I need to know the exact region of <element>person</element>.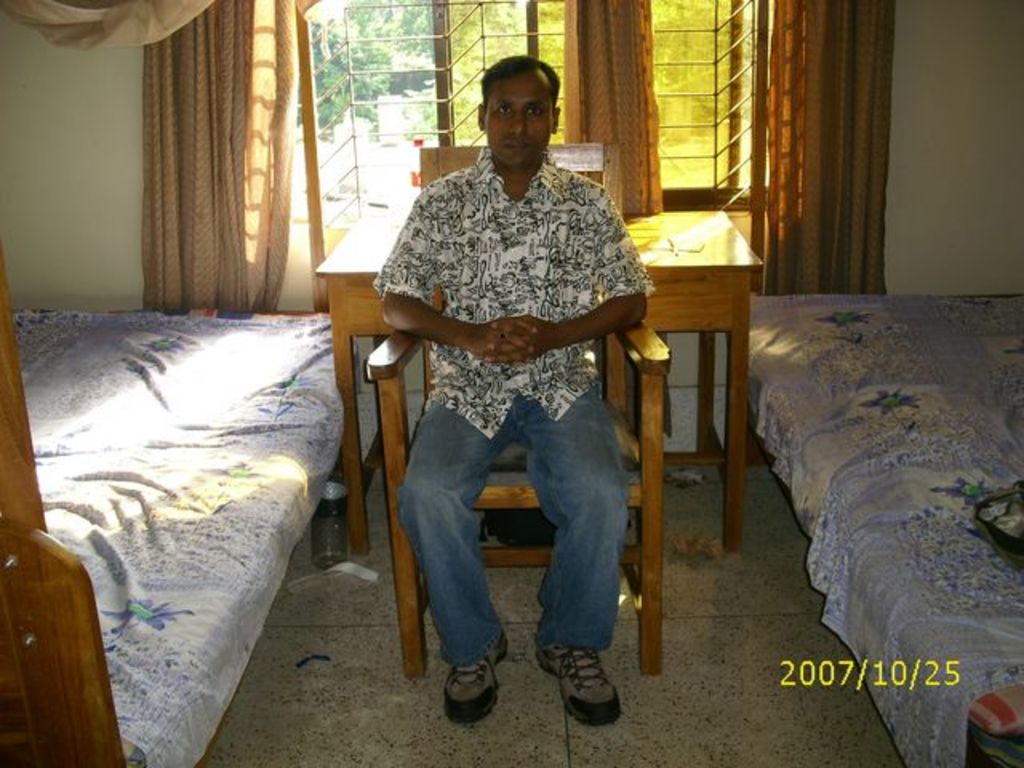
Region: {"x1": 365, "y1": 75, "x2": 645, "y2": 706}.
